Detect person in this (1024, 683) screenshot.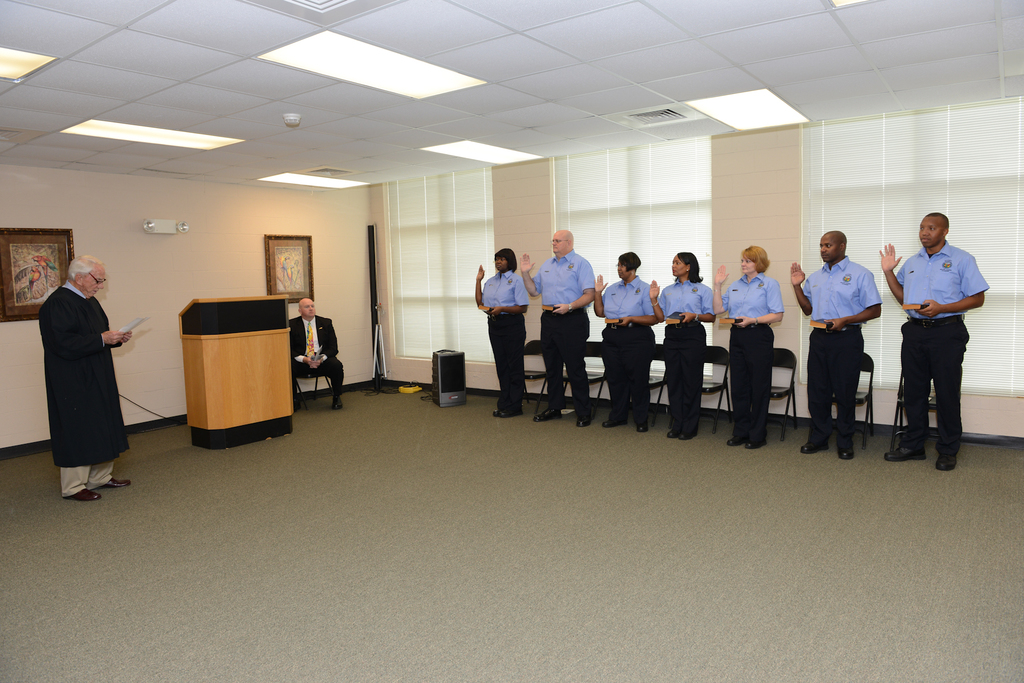
Detection: Rect(474, 247, 528, 415).
